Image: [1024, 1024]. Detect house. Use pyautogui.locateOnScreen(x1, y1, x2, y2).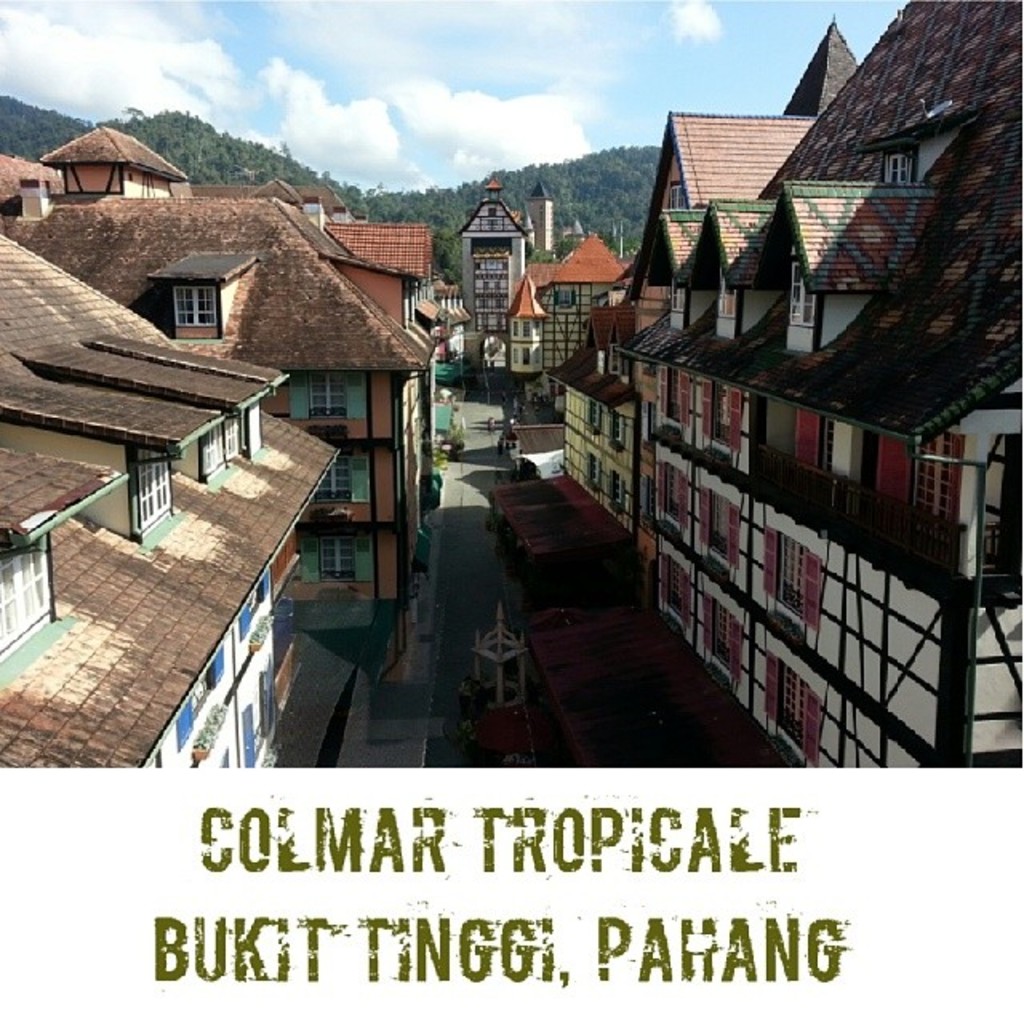
pyautogui.locateOnScreen(643, 0, 1022, 766).
